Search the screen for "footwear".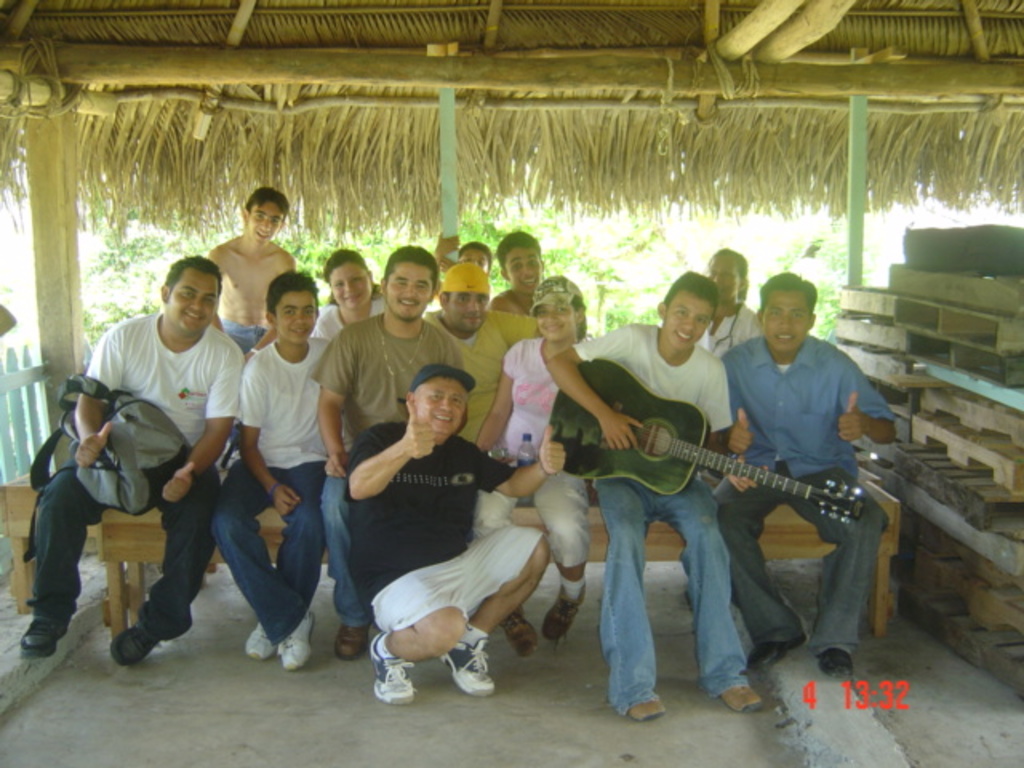
Found at 104 595 168 677.
